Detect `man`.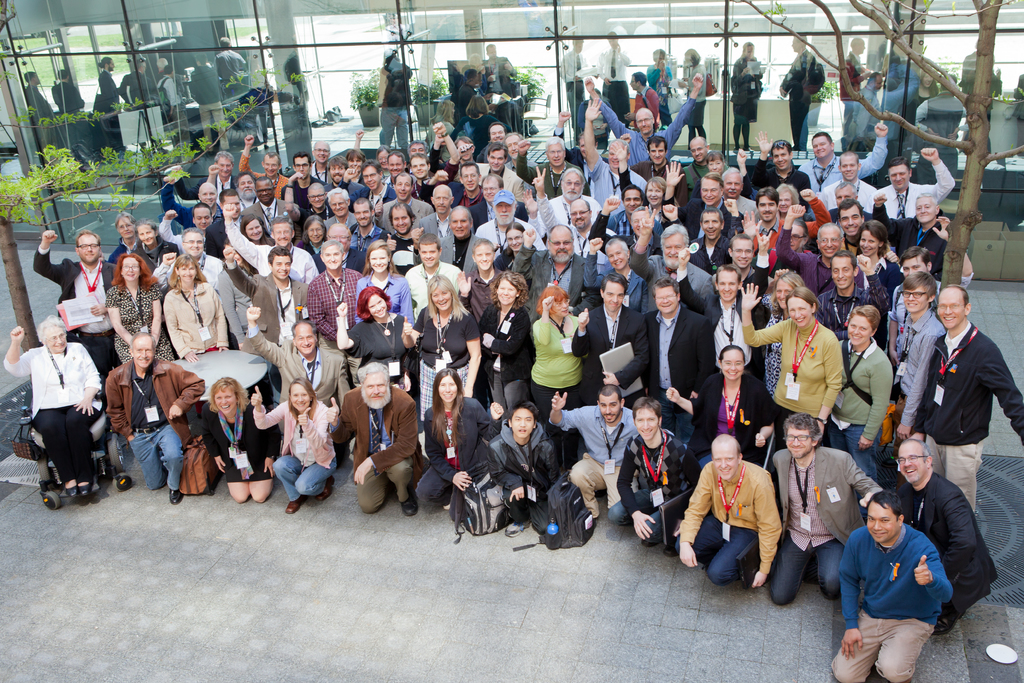
Detected at 689/201/737/277.
